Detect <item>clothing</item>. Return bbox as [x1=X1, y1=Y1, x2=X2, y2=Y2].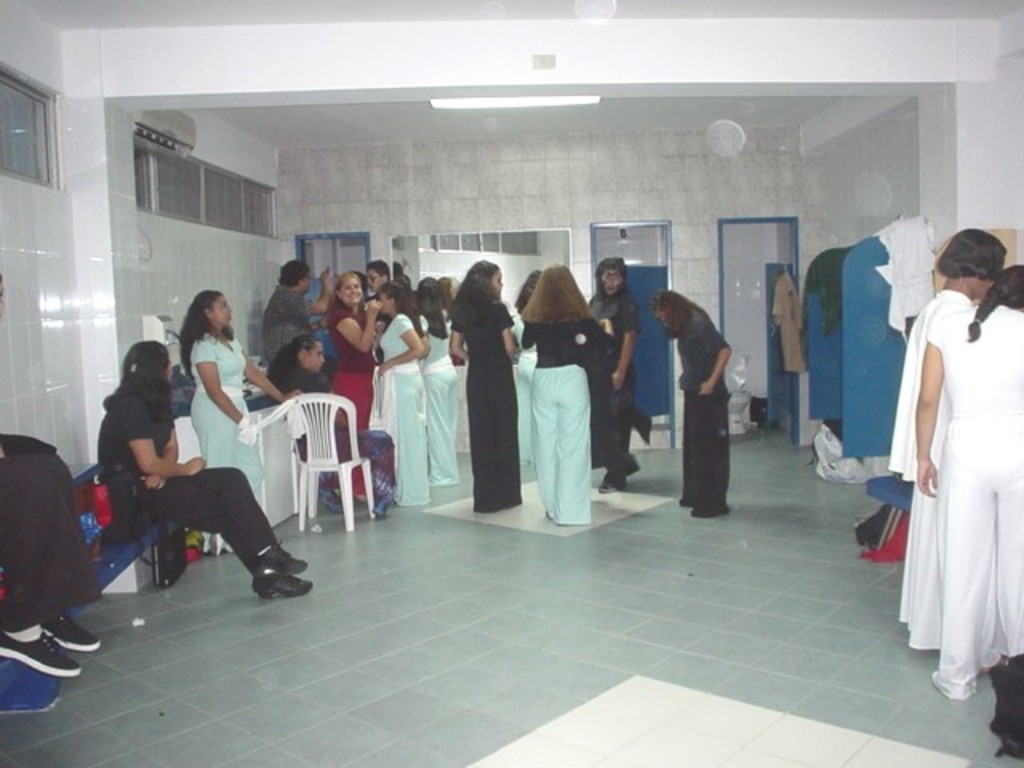
[x1=523, y1=315, x2=611, y2=362].
